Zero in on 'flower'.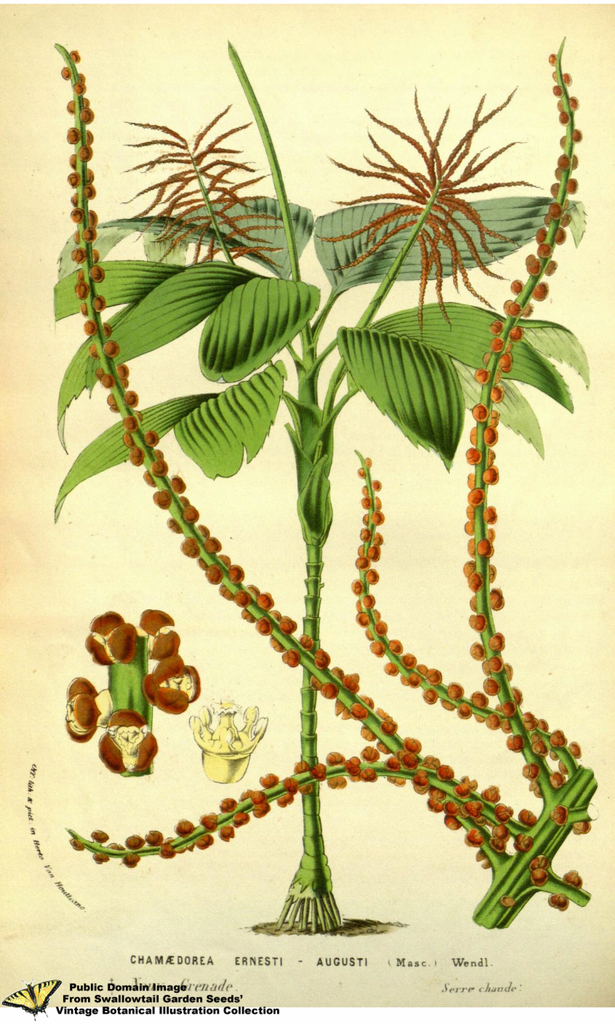
Zeroed in: bbox=(61, 676, 92, 746).
